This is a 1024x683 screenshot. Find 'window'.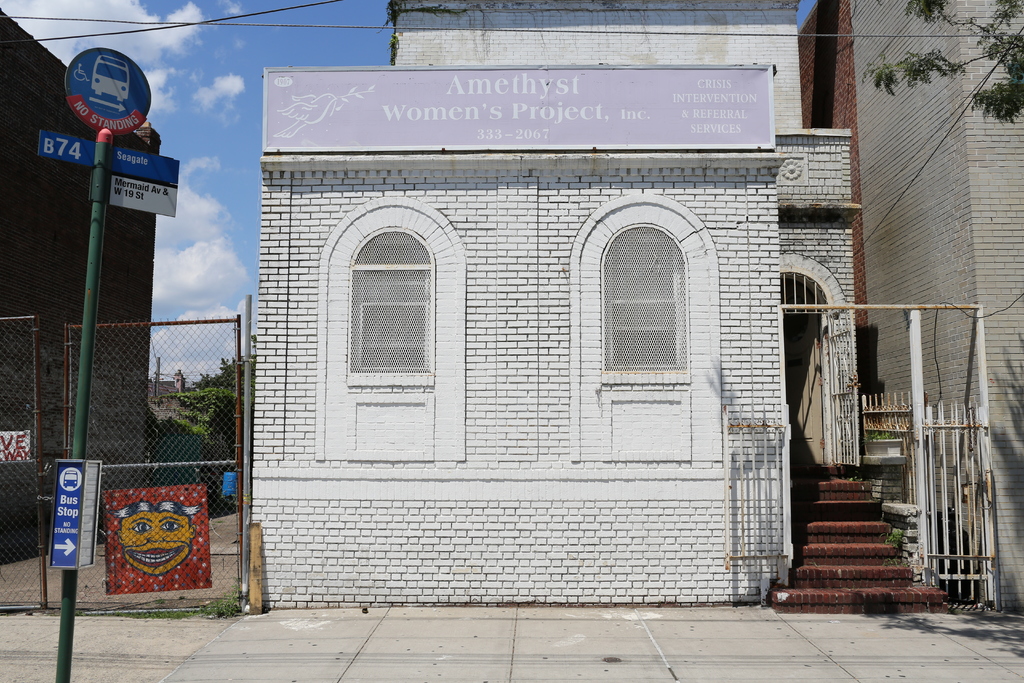
Bounding box: (left=344, top=222, right=436, bottom=384).
